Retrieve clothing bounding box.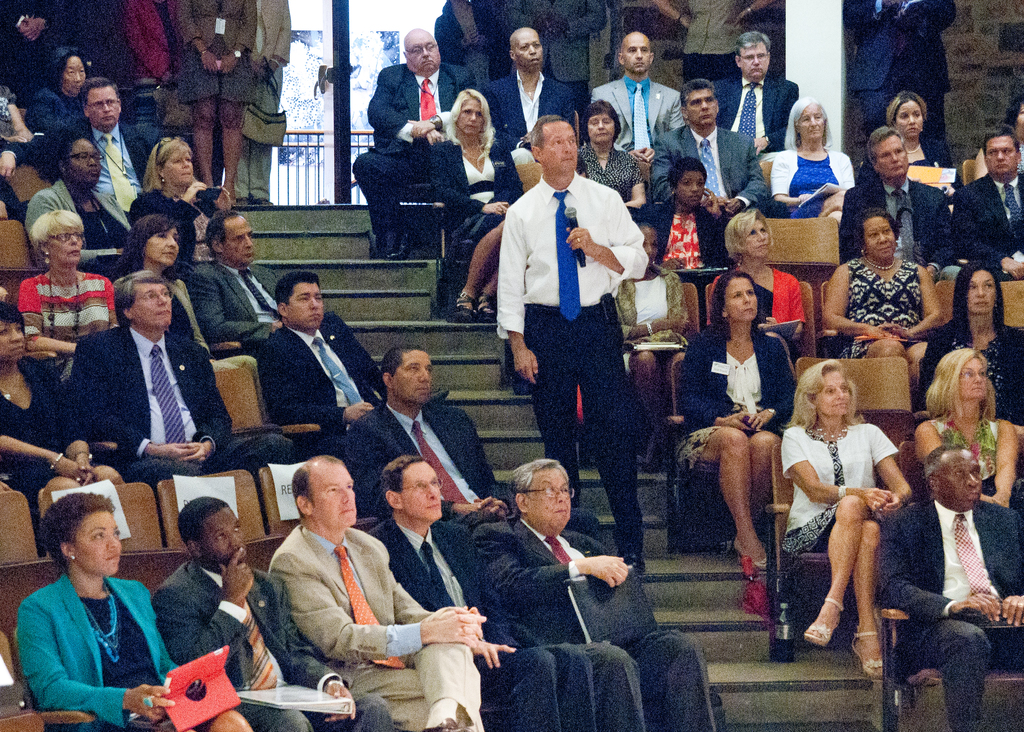
Bounding box: (left=20, top=81, right=95, bottom=139).
